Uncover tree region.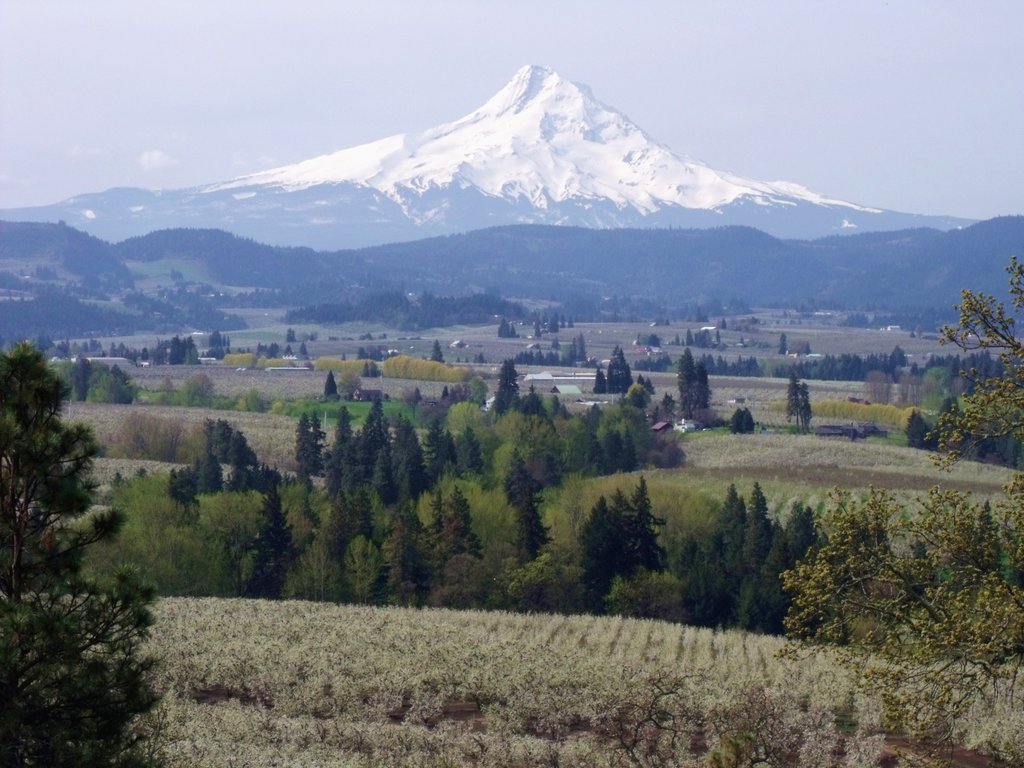
Uncovered: locate(675, 345, 694, 419).
